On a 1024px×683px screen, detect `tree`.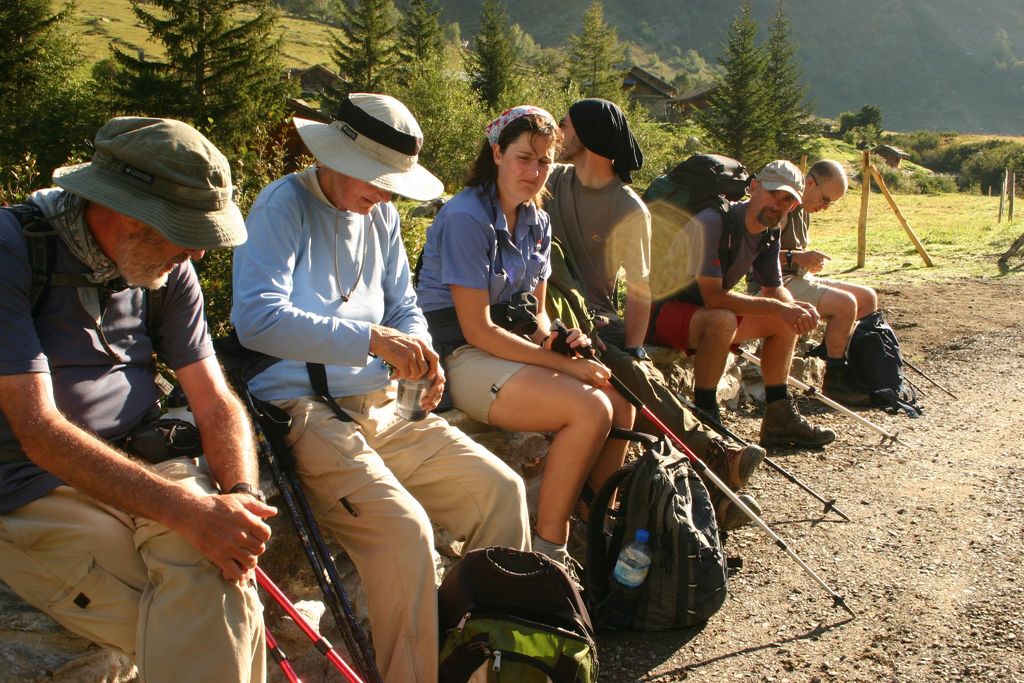
[0, 0, 89, 204].
